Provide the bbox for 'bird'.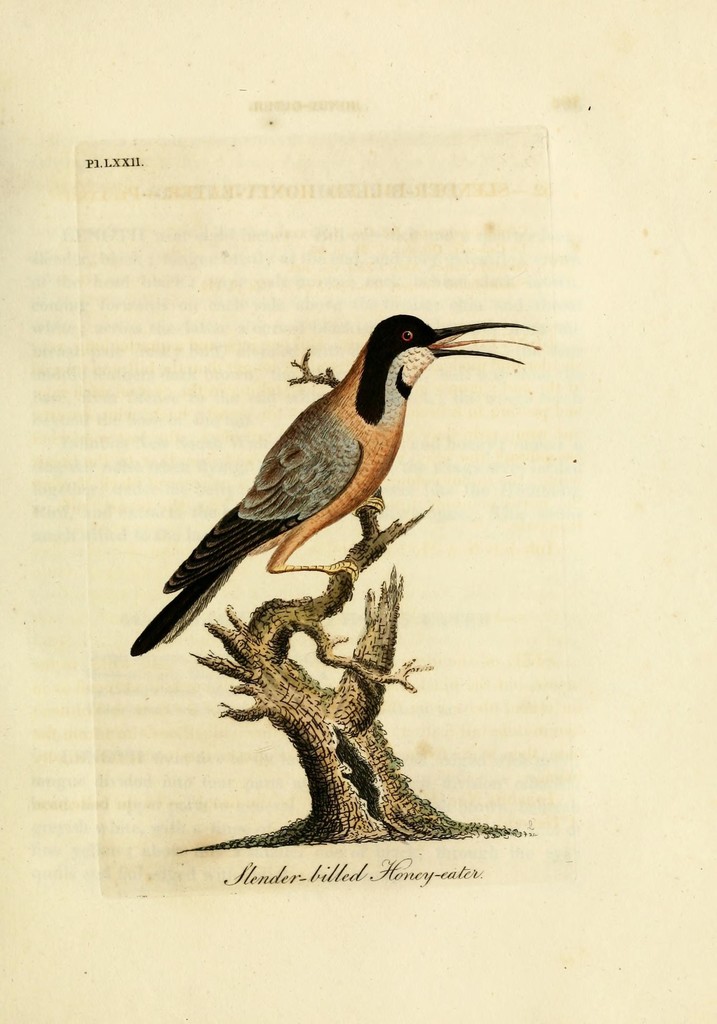
131 312 539 657.
